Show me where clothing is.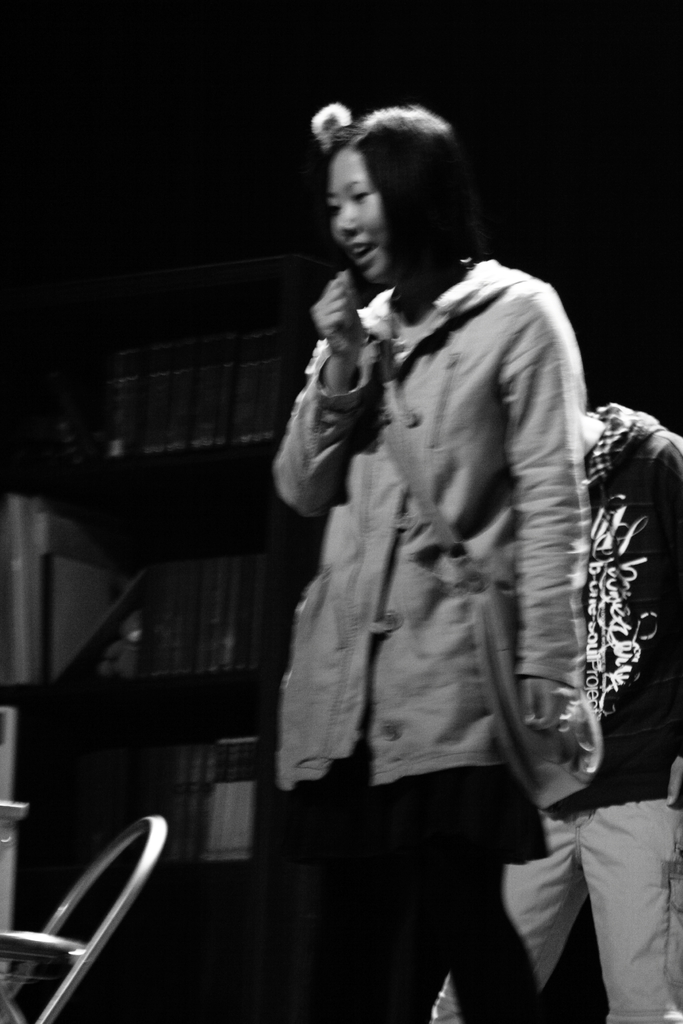
clothing is at l=418, t=396, r=682, b=1023.
